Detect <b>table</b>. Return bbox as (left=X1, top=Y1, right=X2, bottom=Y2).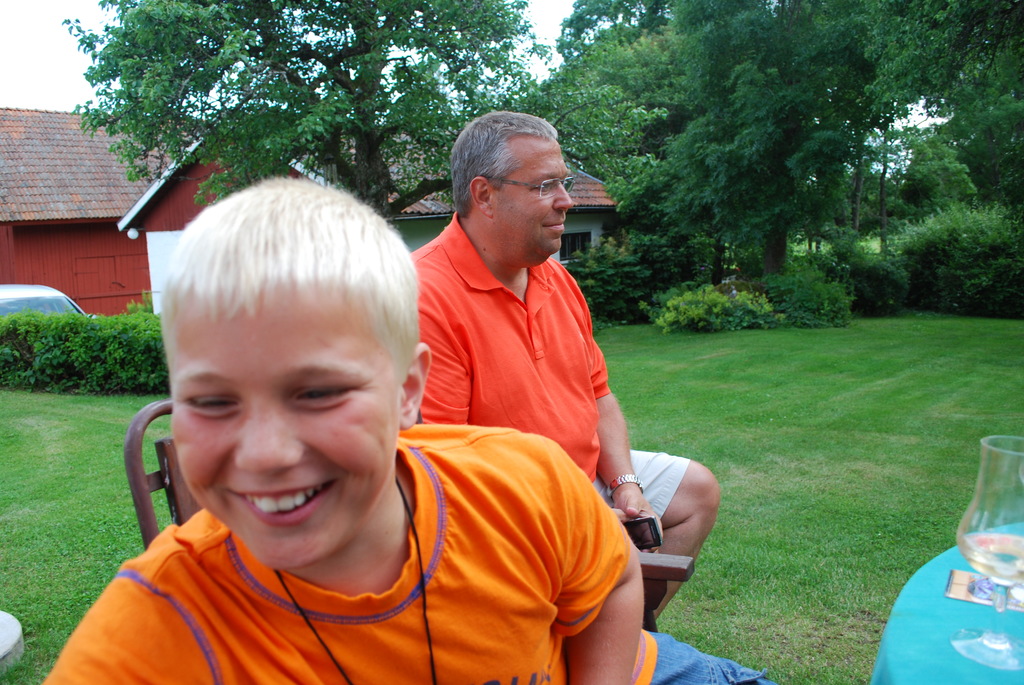
(left=865, top=521, right=1023, bottom=684).
